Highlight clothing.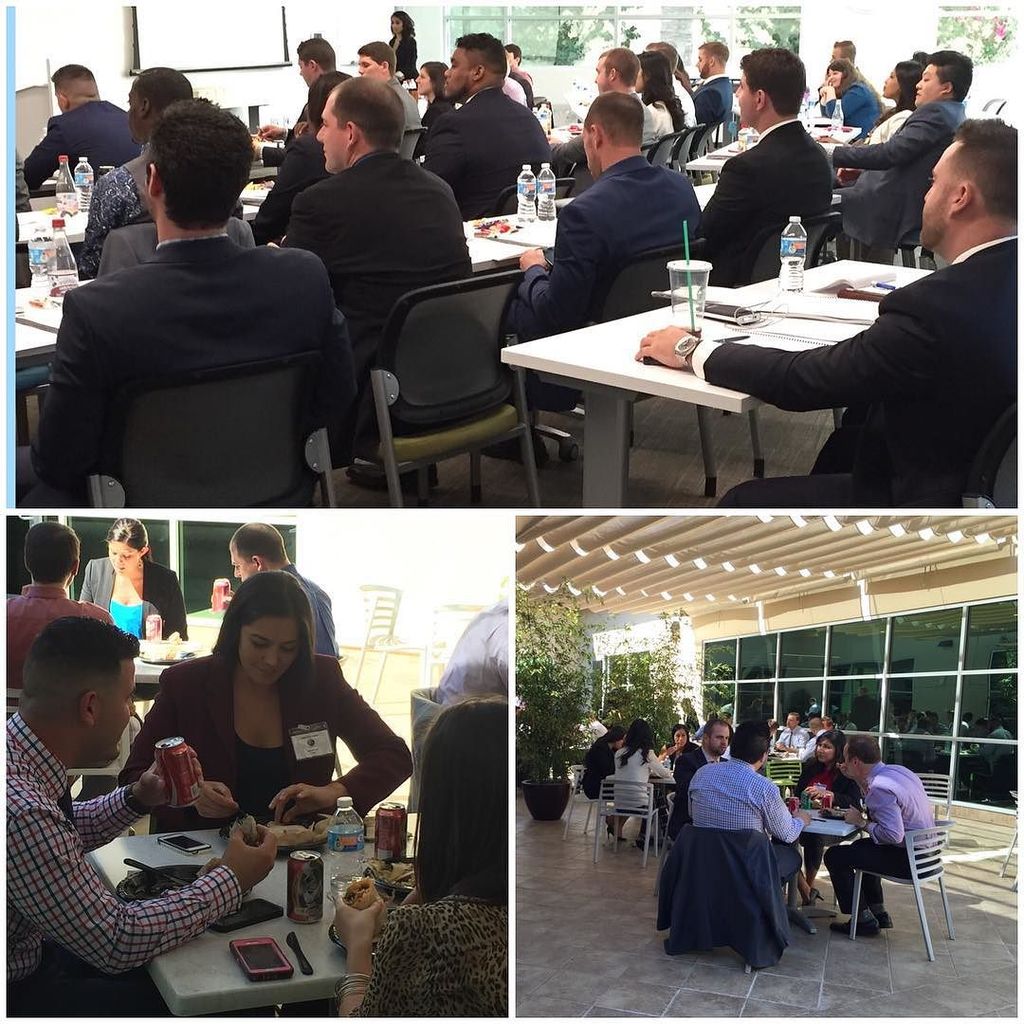
Highlighted region: [806, 730, 841, 757].
